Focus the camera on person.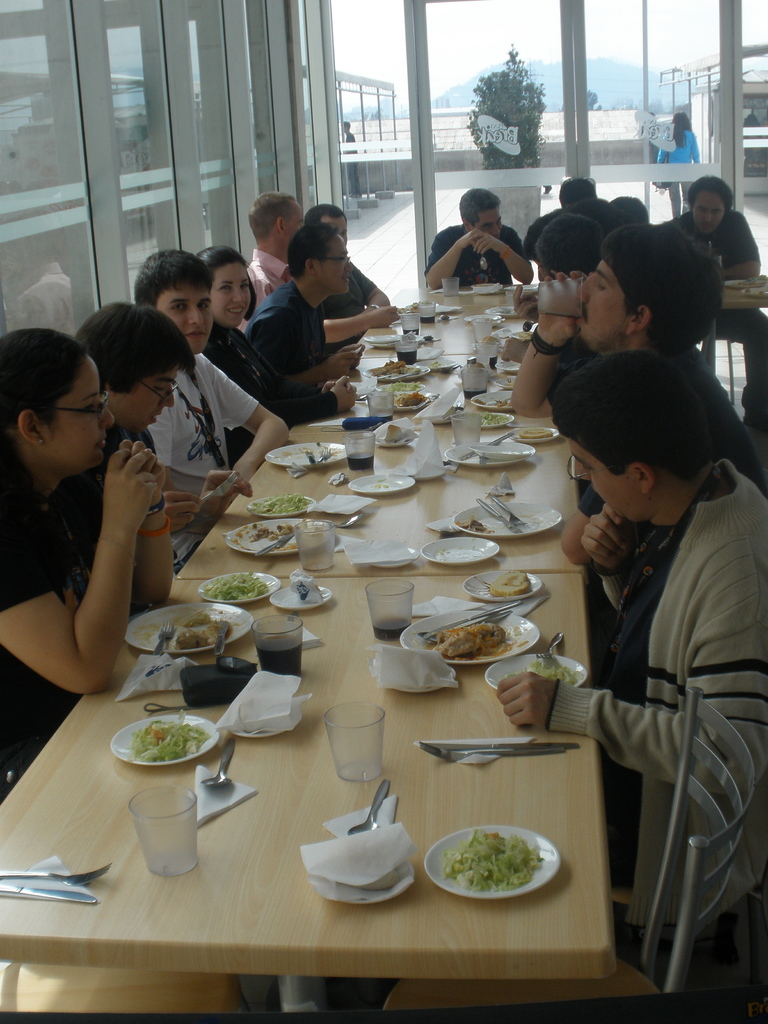
Focus region: [342, 122, 364, 196].
